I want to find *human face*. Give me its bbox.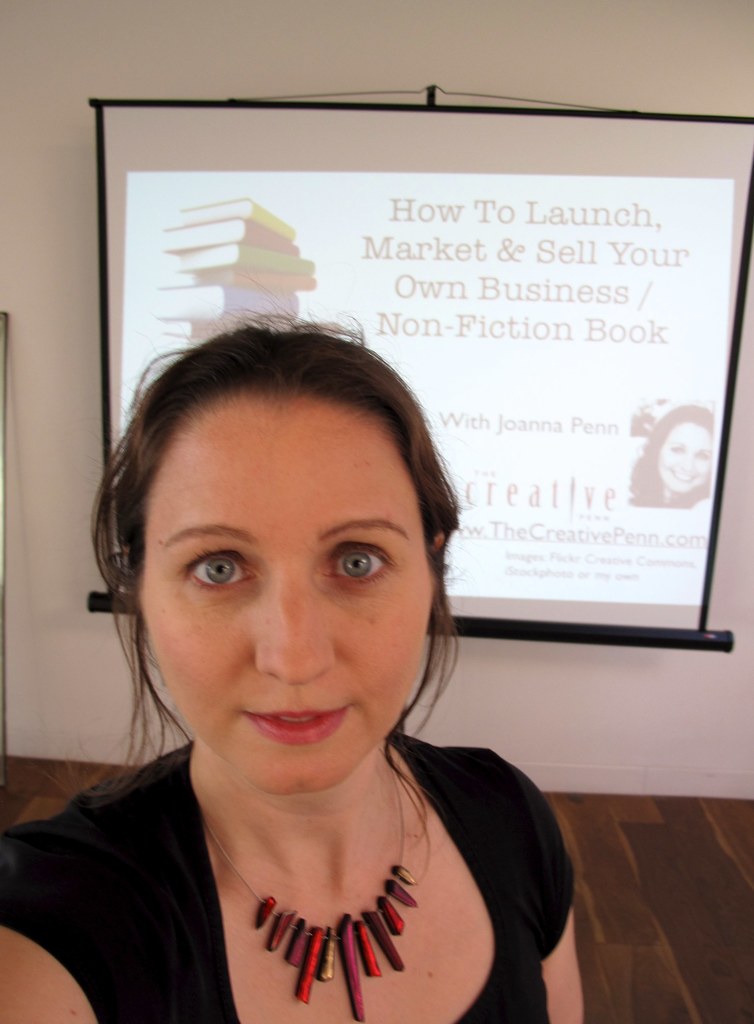
l=654, t=410, r=709, b=489.
